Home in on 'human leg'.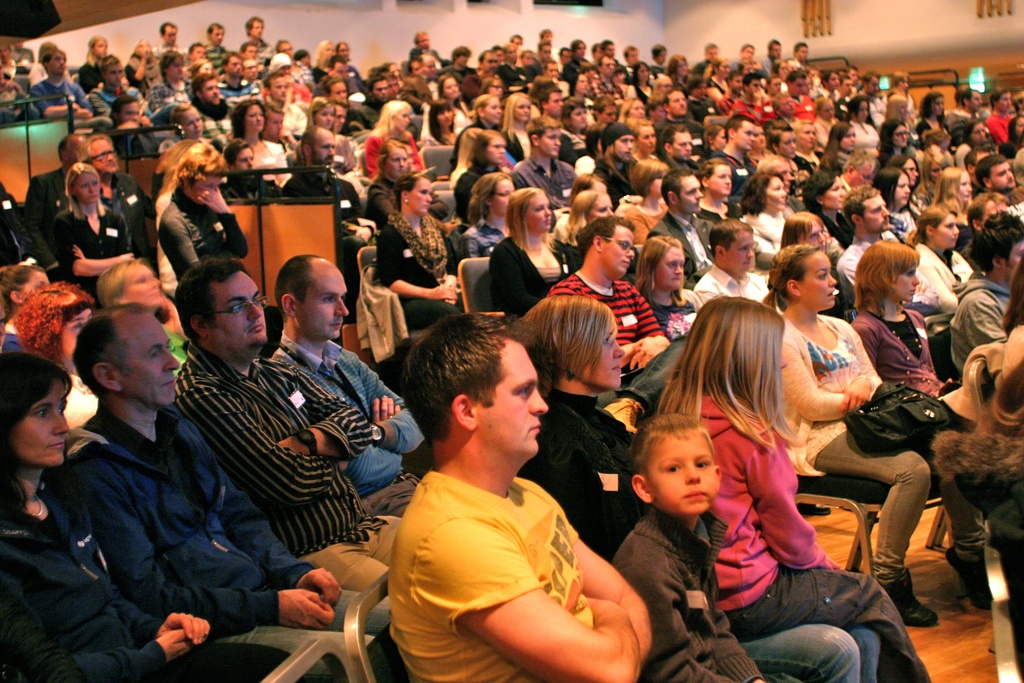
Homed in at locate(806, 419, 938, 627).
